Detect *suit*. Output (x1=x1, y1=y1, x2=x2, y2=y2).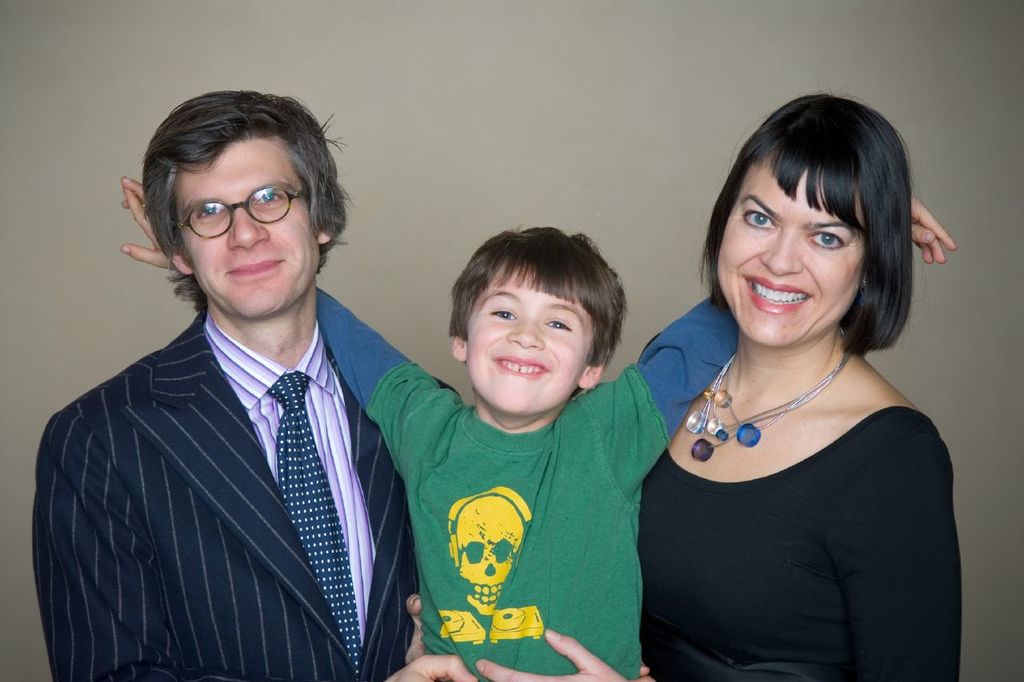
(x1=42, y1=221, x2=444, y2=676).
